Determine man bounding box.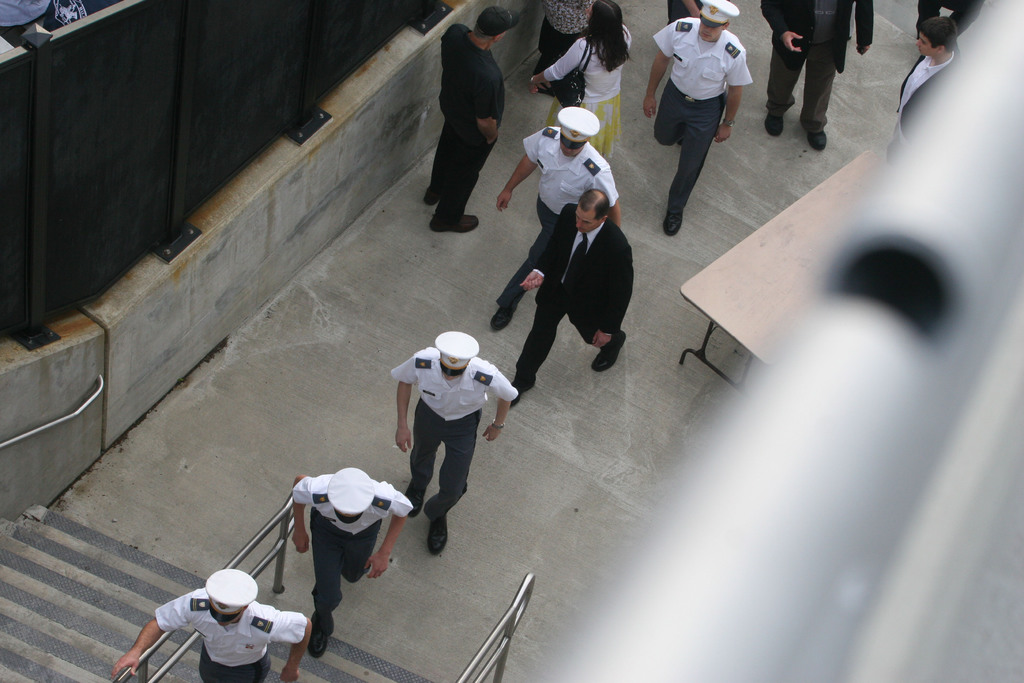
Determined: <region>505, 186, 630, 408</region>.
